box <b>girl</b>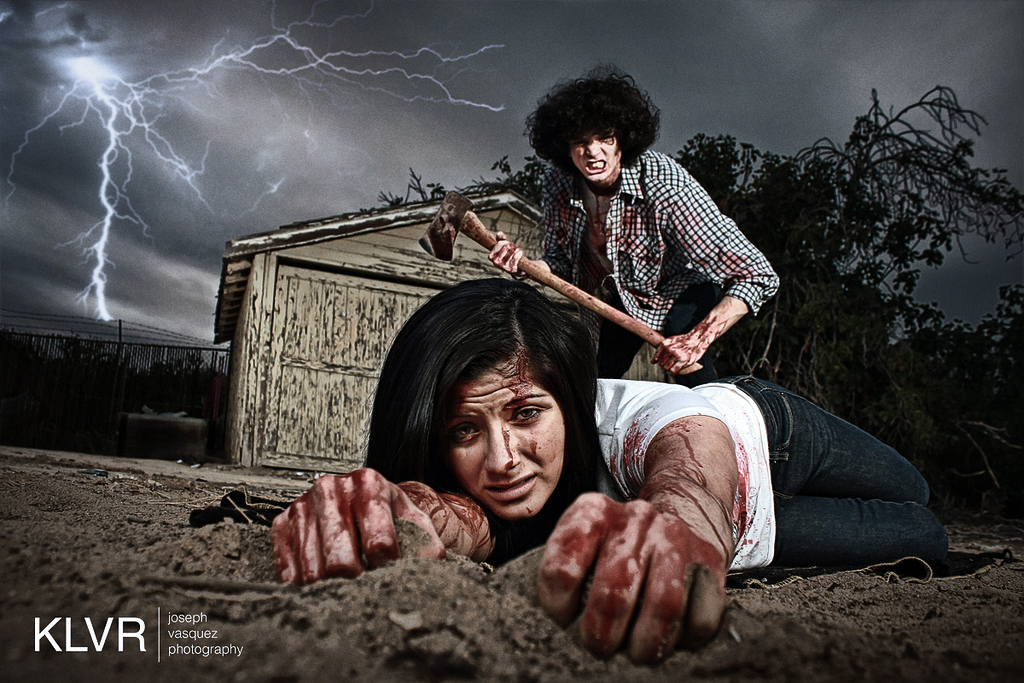
265:276:951:658
